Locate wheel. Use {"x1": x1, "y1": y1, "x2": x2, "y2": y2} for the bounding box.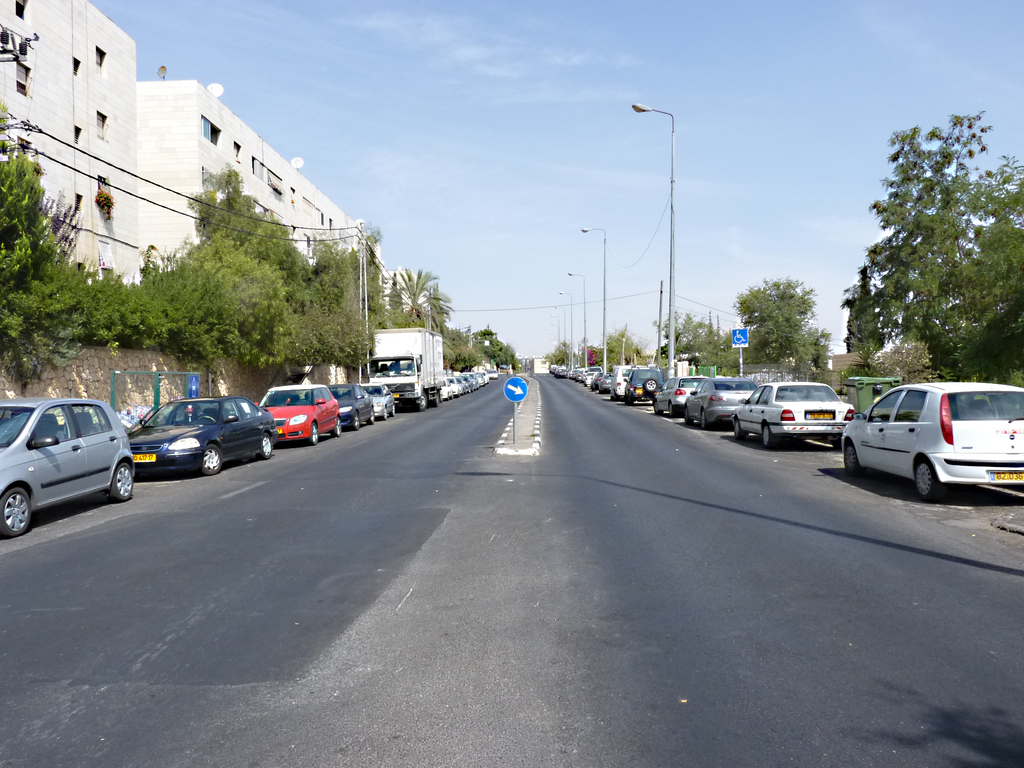
{"x1": 418, "y1": 393, "x2": 426, "y2": 412}.
